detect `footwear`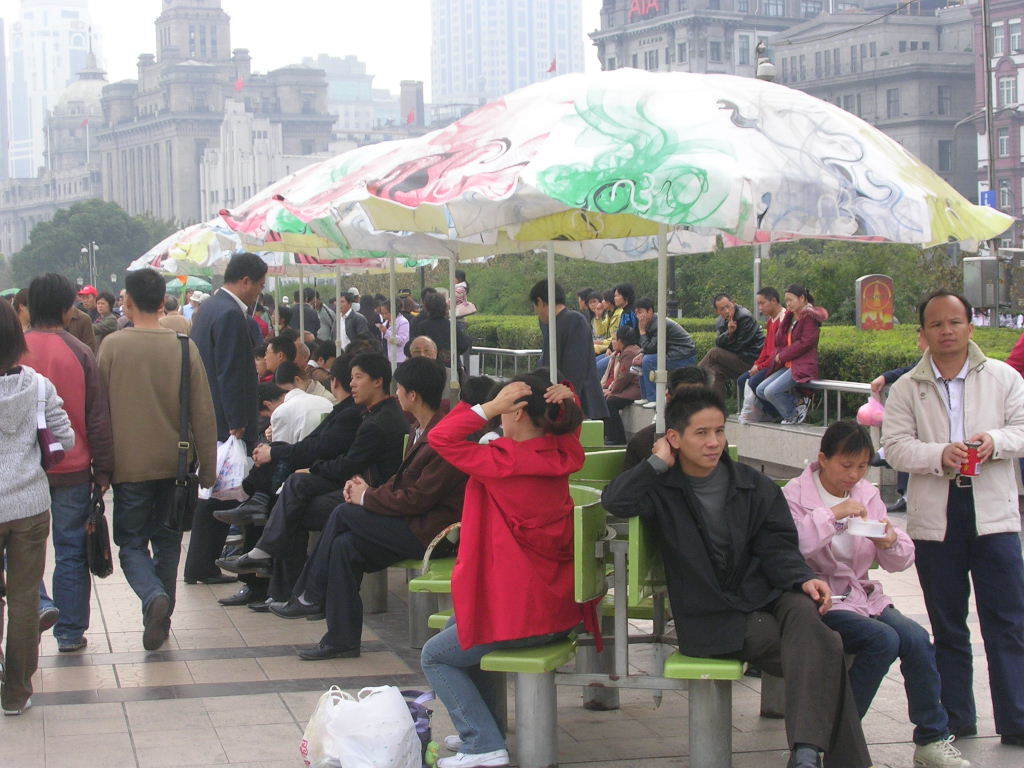
40:606:59:639
